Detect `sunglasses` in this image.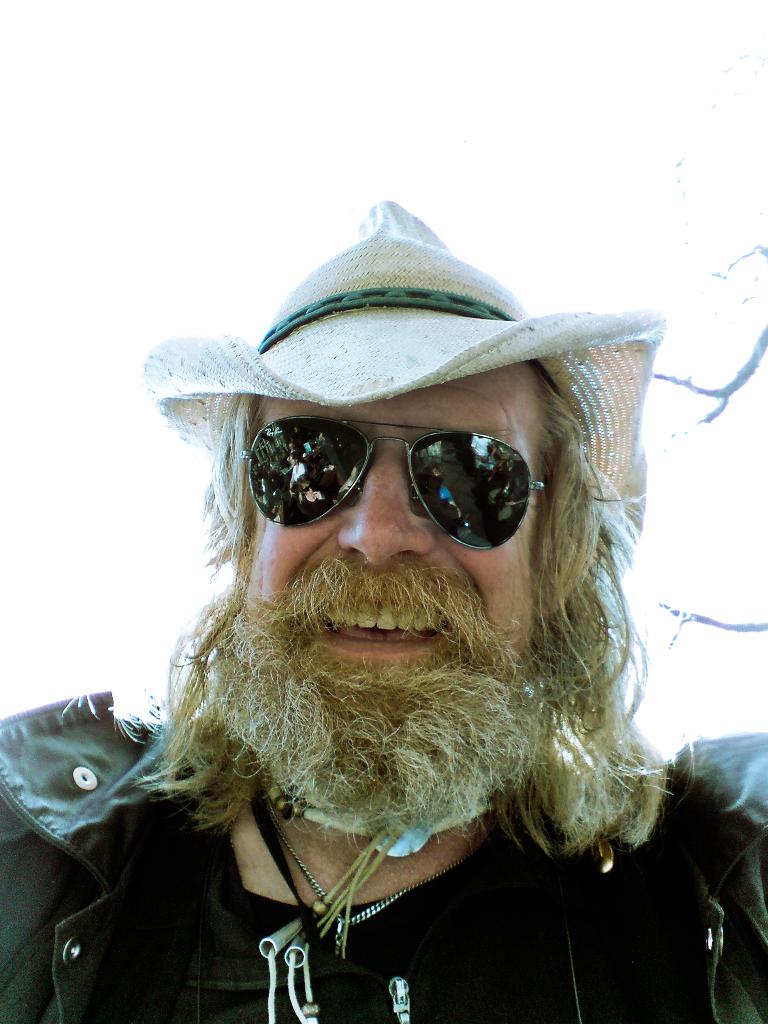
Detection: bbox=(245, 413, 548, 547).
